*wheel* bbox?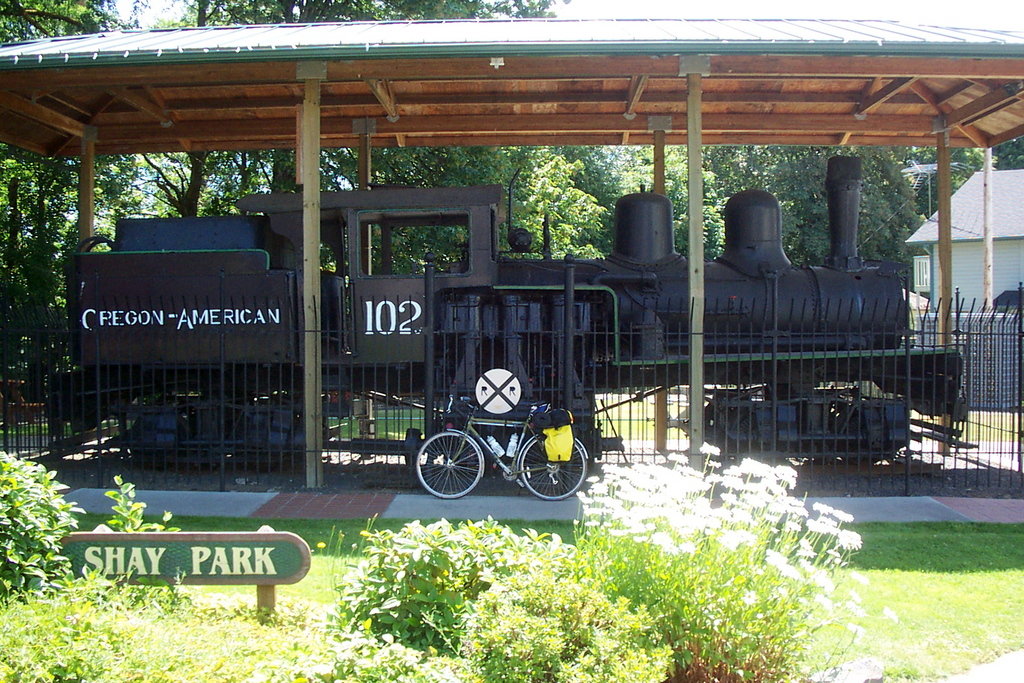
bbox=[417, 427, 481, 500]
